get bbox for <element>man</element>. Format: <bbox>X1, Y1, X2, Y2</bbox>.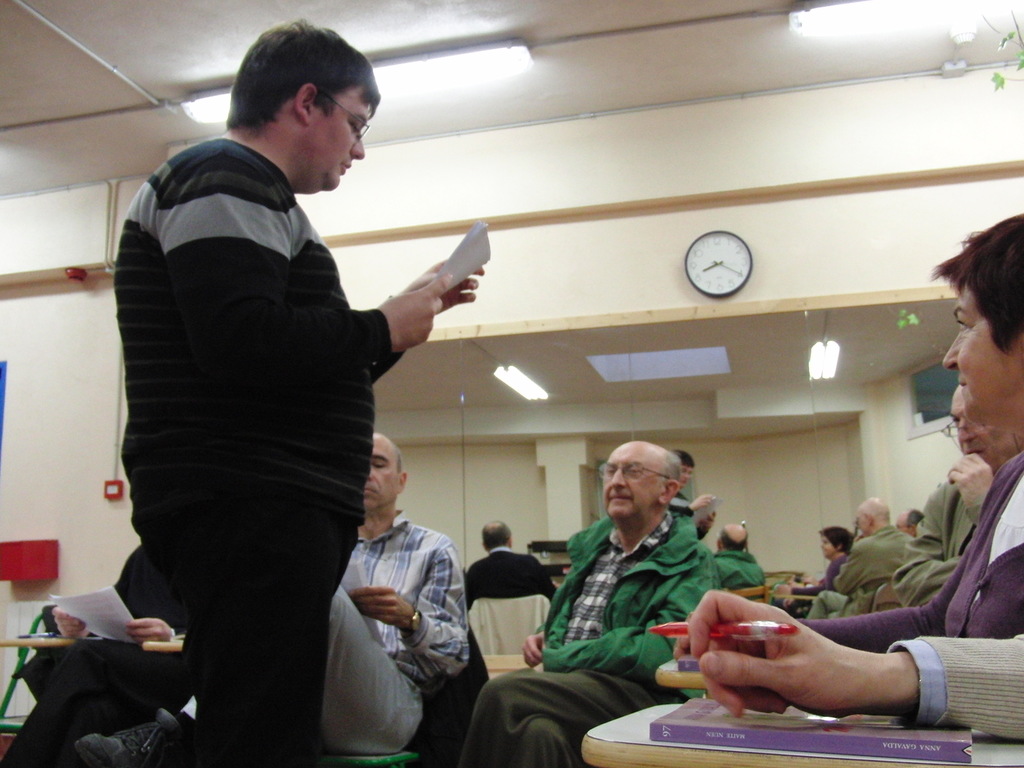
<bbox>0, 548, 188, 766</bbox>.
